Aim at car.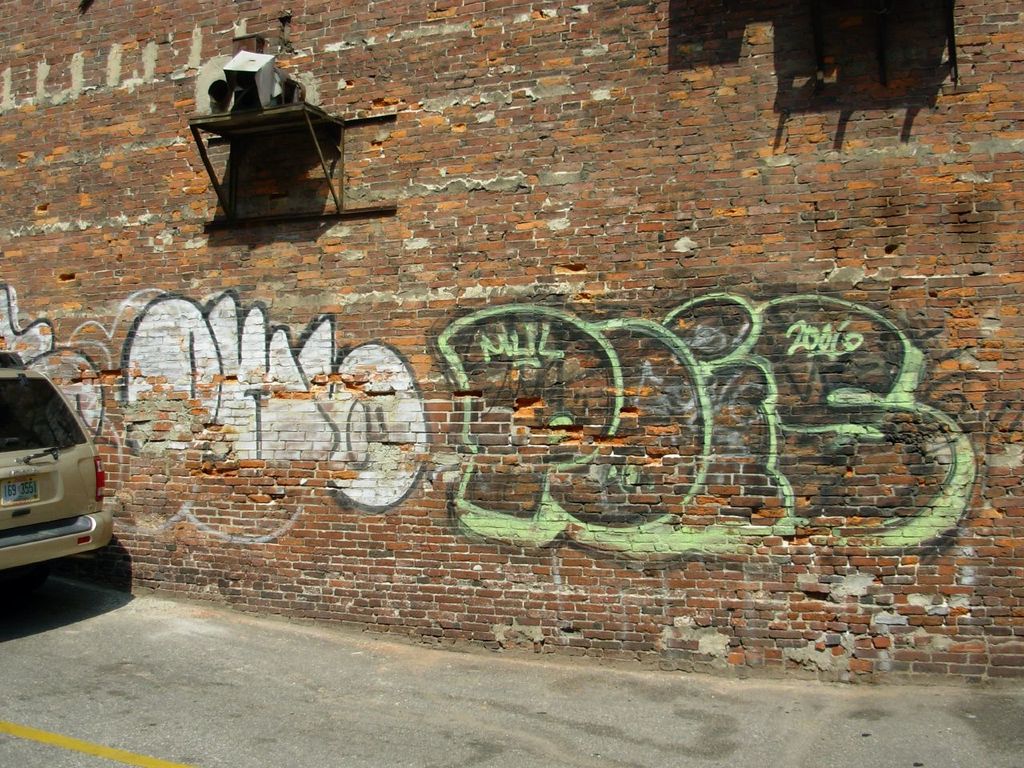
Aimed at left=0, top=346, right=114, bottom=579.
